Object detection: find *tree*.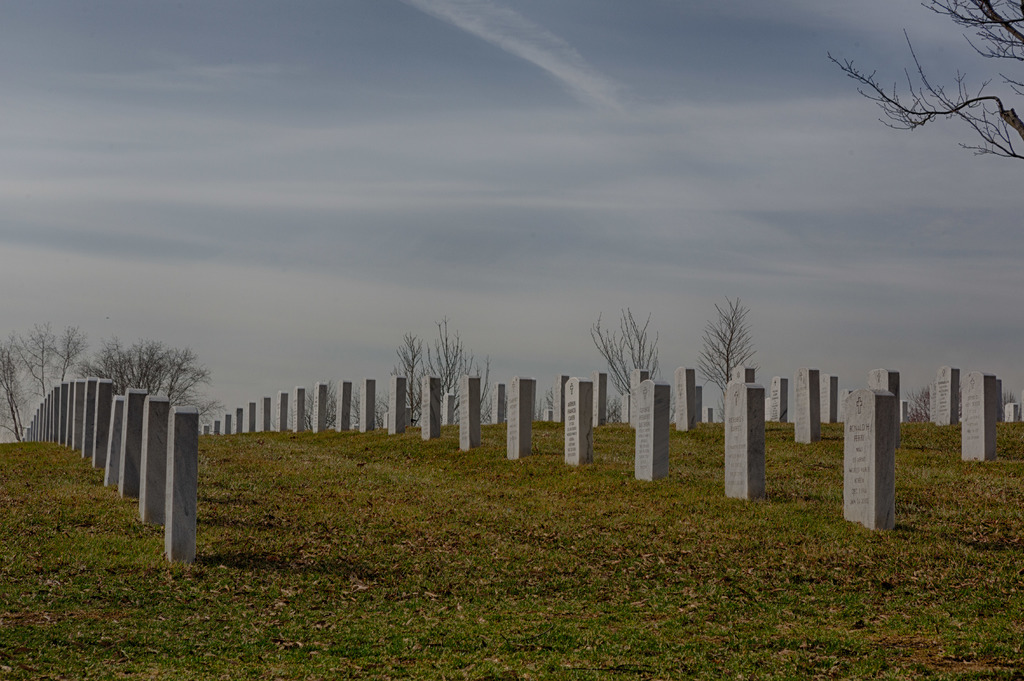
826 1 1023 159.
